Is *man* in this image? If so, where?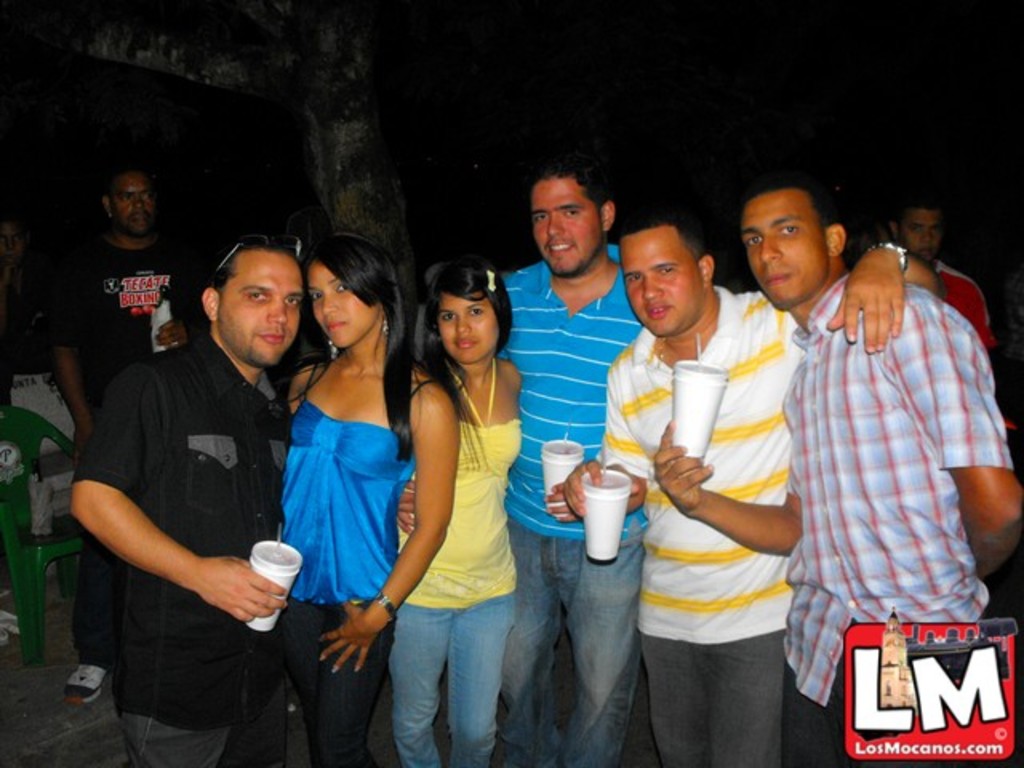
Yes, at box(891, 202, 992, 349).
